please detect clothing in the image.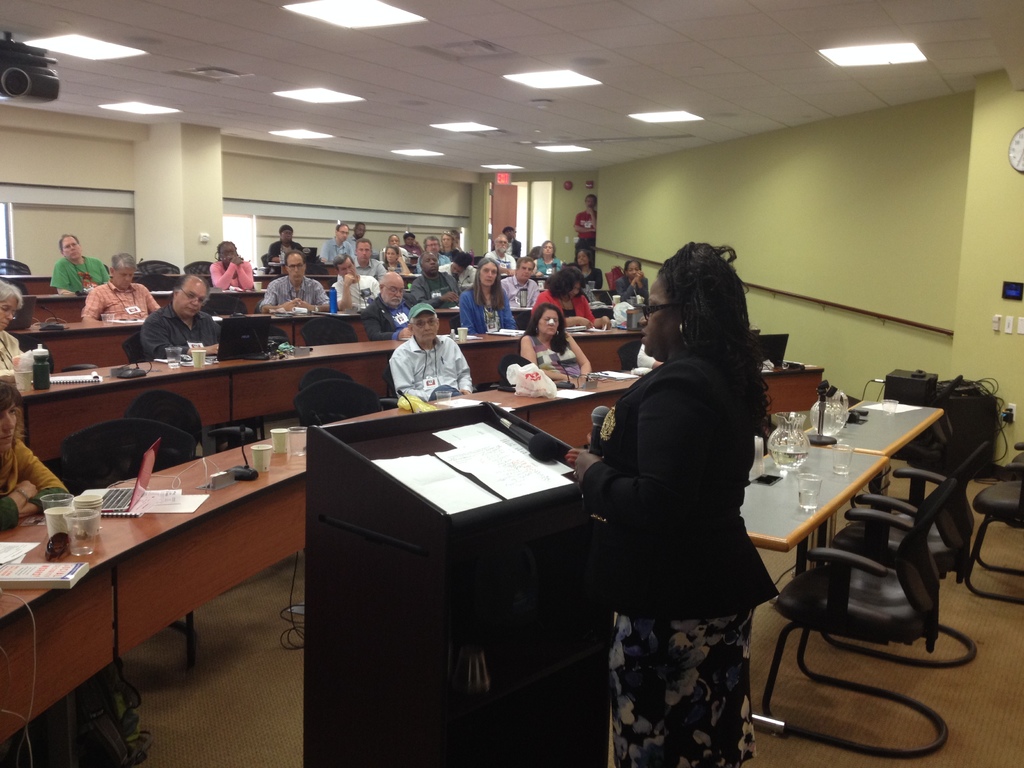
box=[636, 344, 654, 367].
